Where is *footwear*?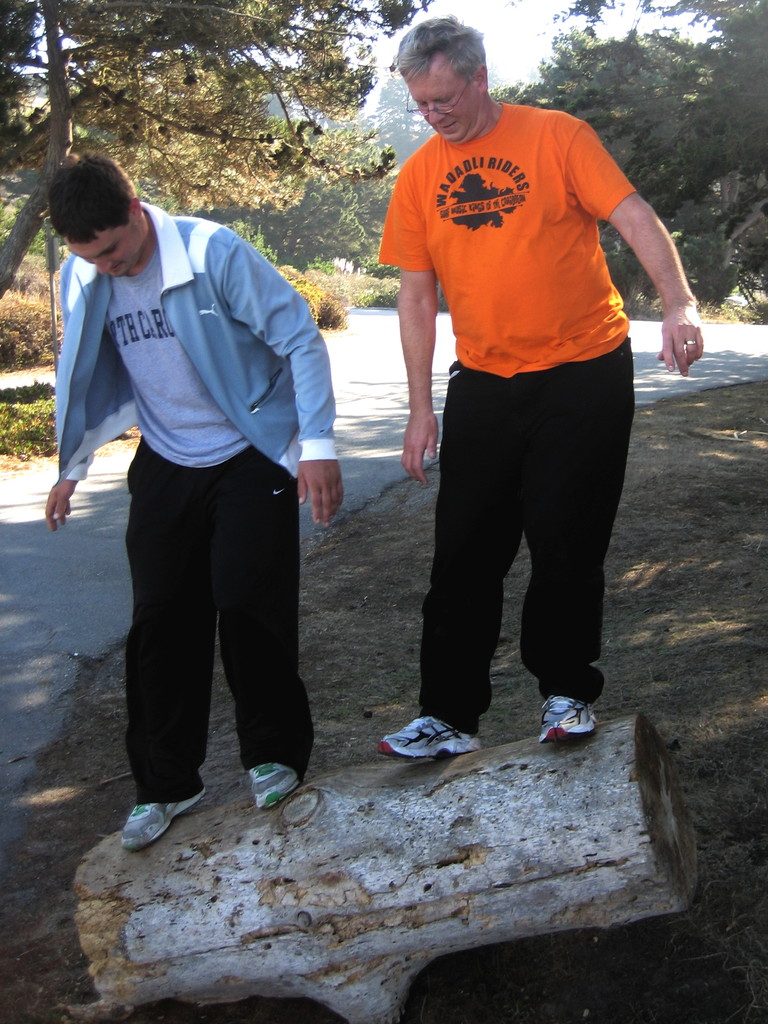
(535,694,601,748).
